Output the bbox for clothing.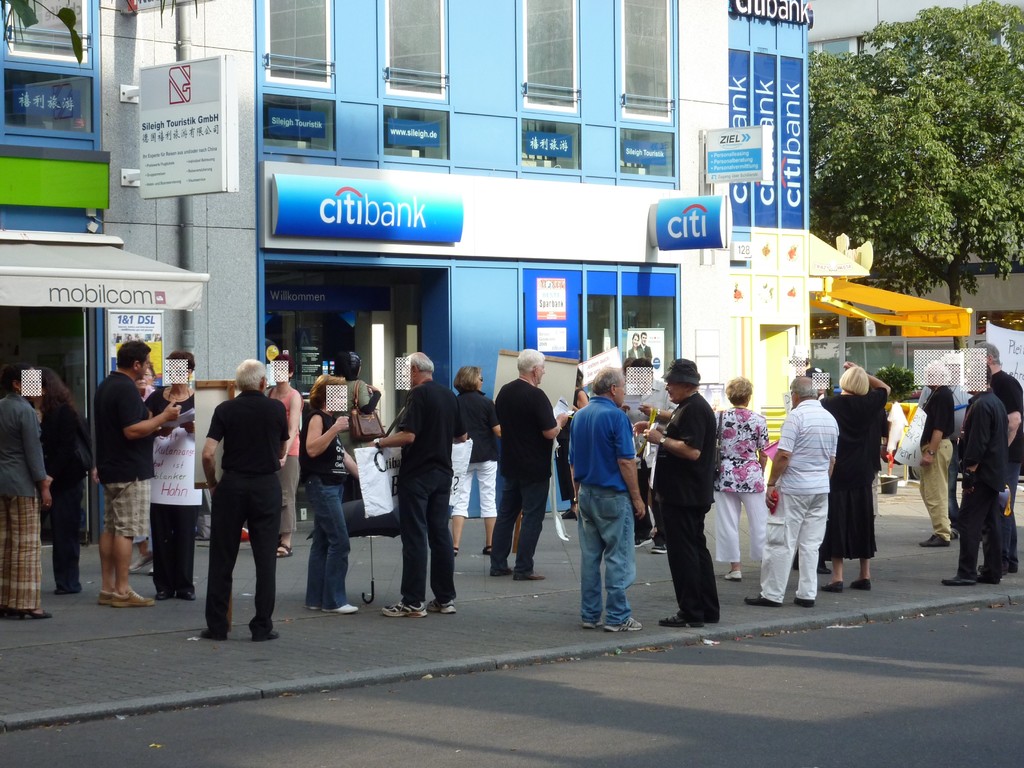
(449,387,493,468).
